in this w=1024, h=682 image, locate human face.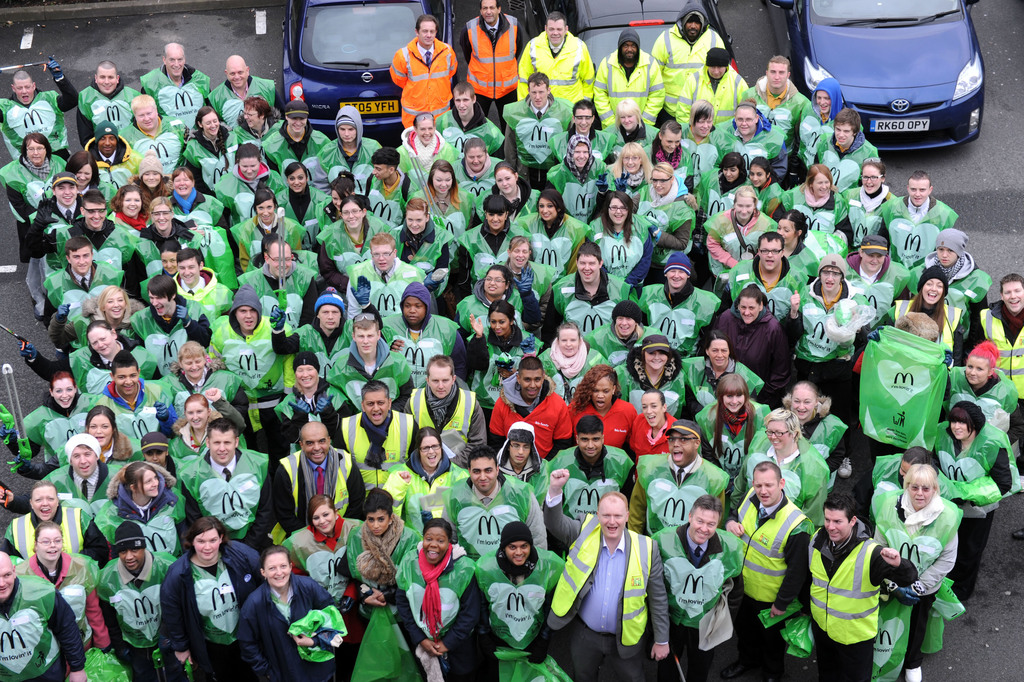
Bounding box: (115, 366, 139, 394).
